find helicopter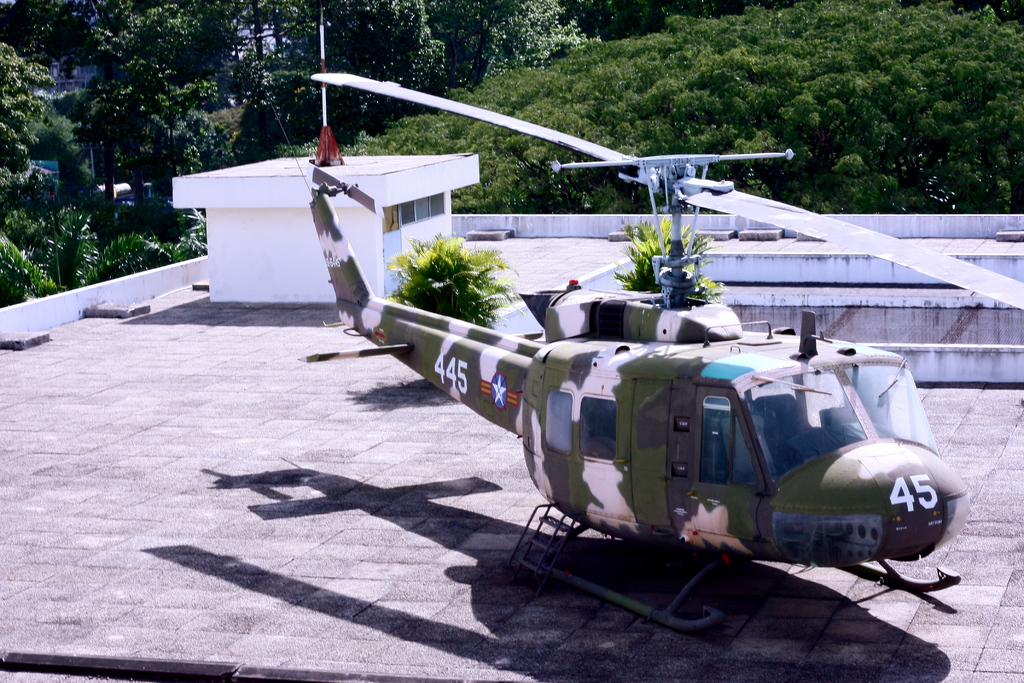
BBox(305, 10, 1023, 636)
